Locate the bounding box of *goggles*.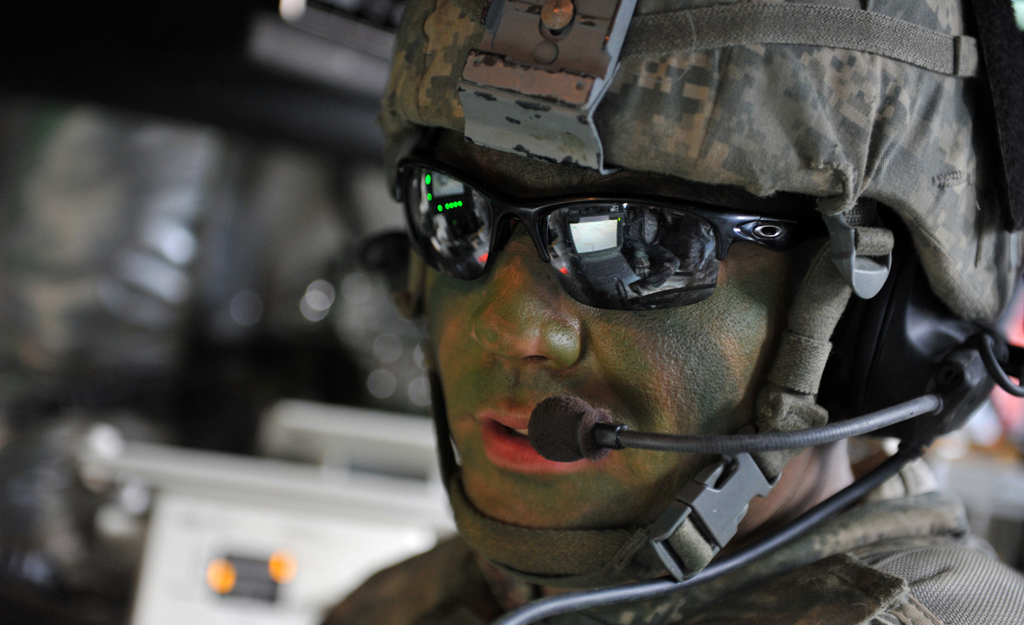
Bounding box: (391, 154, 812, 312).
